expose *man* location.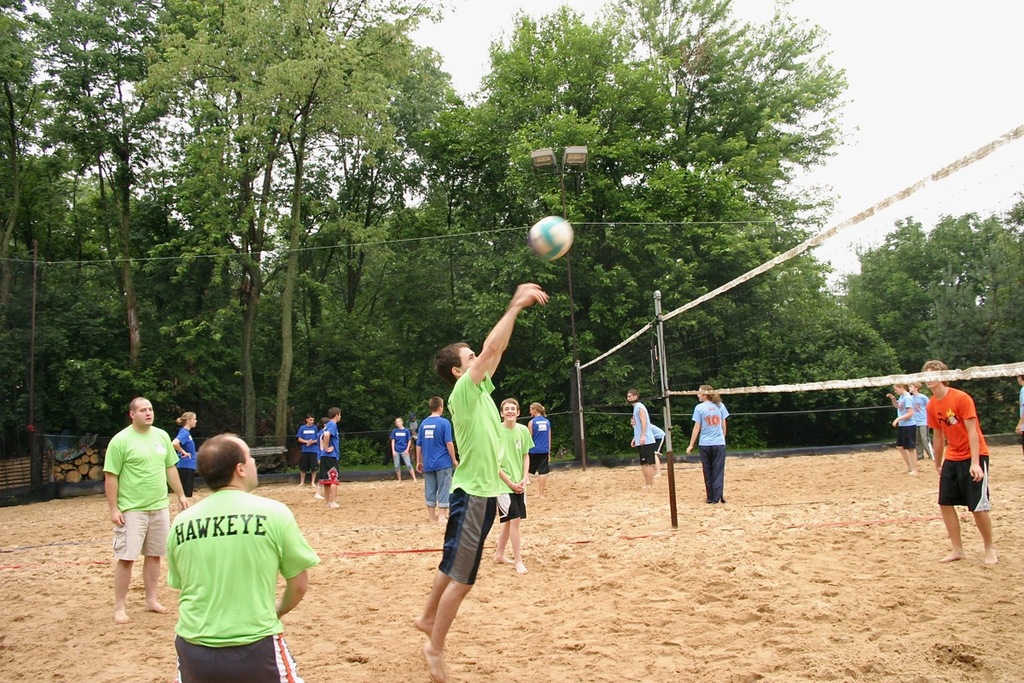
Exposed at [x1=154, y1=419, x2=305, y2=678].
